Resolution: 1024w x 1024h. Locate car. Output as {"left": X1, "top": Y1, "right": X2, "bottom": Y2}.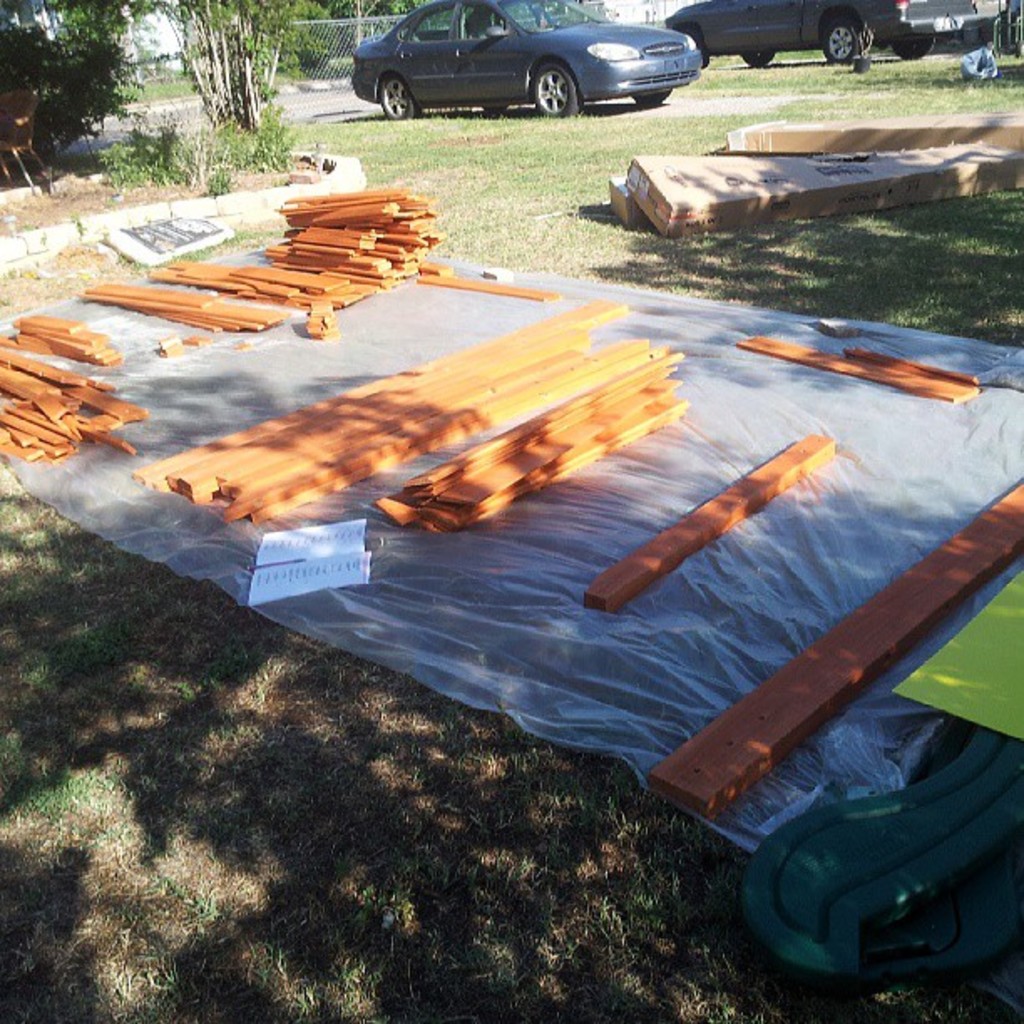
{"left": 316, "top": 0, "right": 671, "bottom": 107}.
